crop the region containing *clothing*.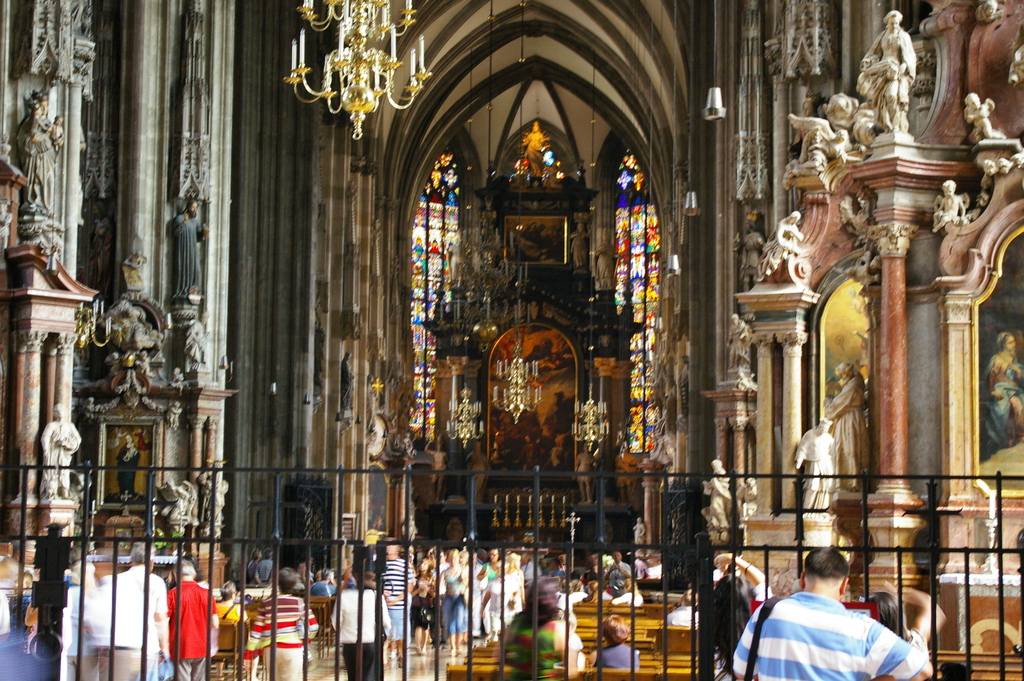
Crop region: (left=703, top=473, right=732, bottom=529).
